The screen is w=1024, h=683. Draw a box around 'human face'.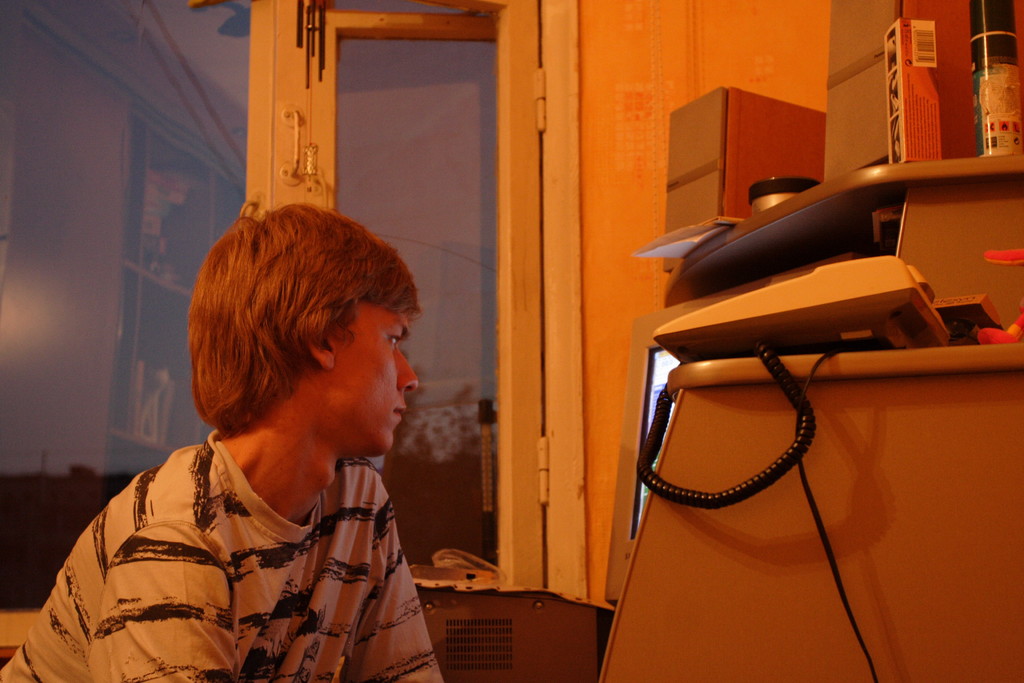
[x1=329, y1=300, x2=419, y2=461].
